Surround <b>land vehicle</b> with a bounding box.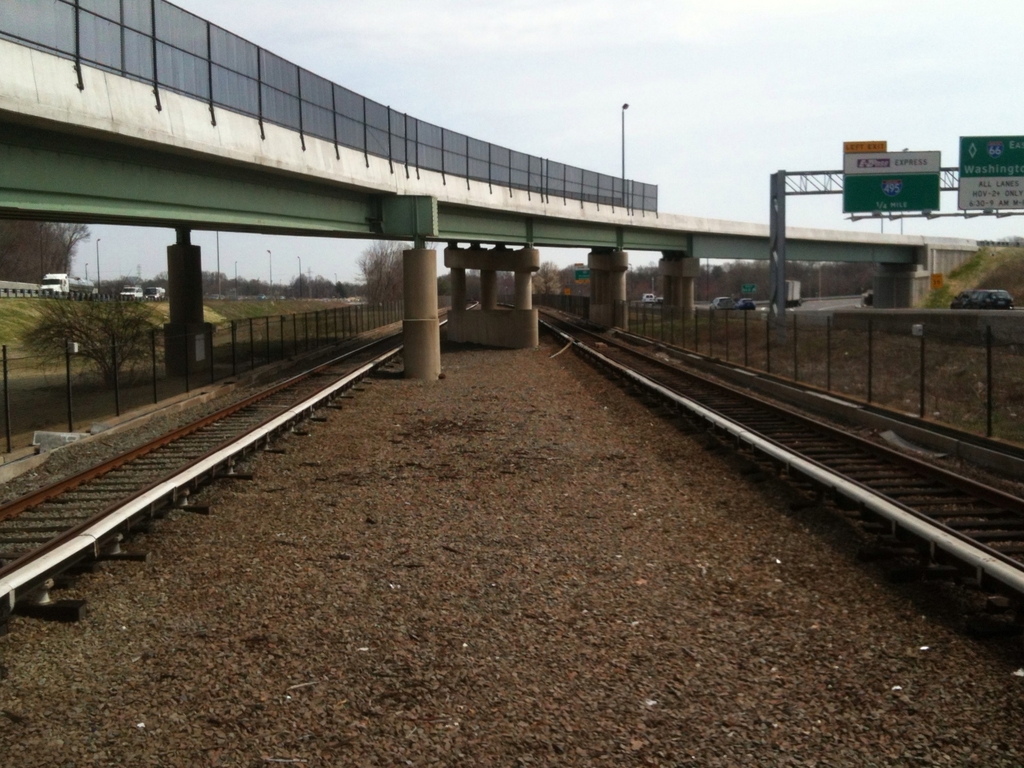
left=643, top=289, right=659, bottom=300.
